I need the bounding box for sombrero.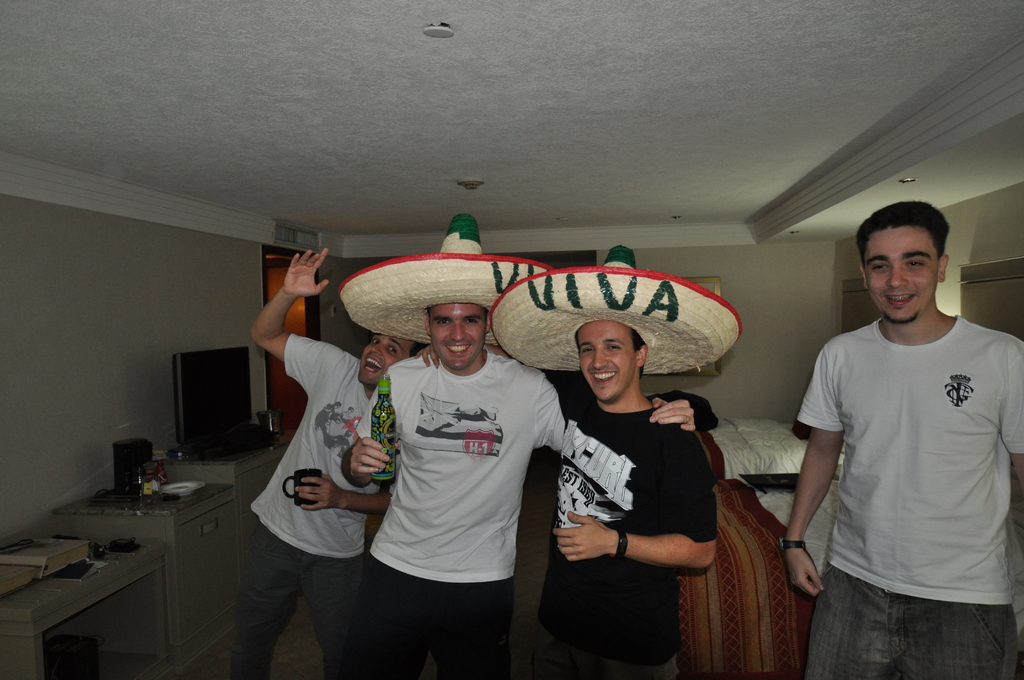
Here it is: bbox(487, 246, 743, 373).
